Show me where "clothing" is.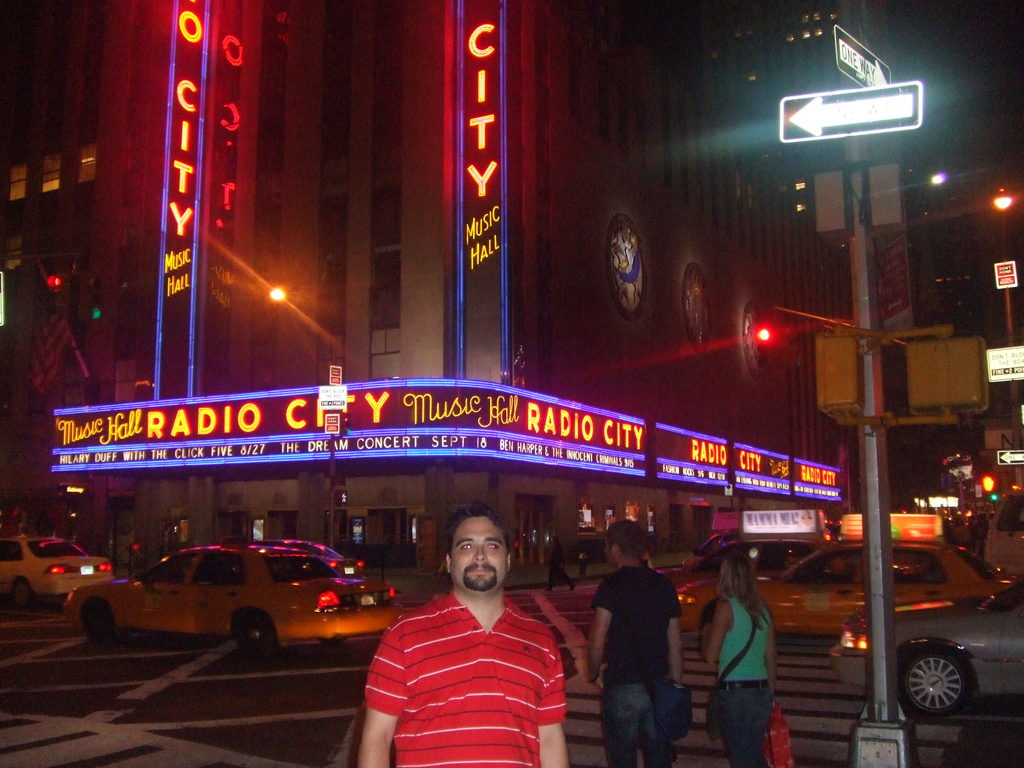
"clothing" is at box(713, 593, 774, 767).
